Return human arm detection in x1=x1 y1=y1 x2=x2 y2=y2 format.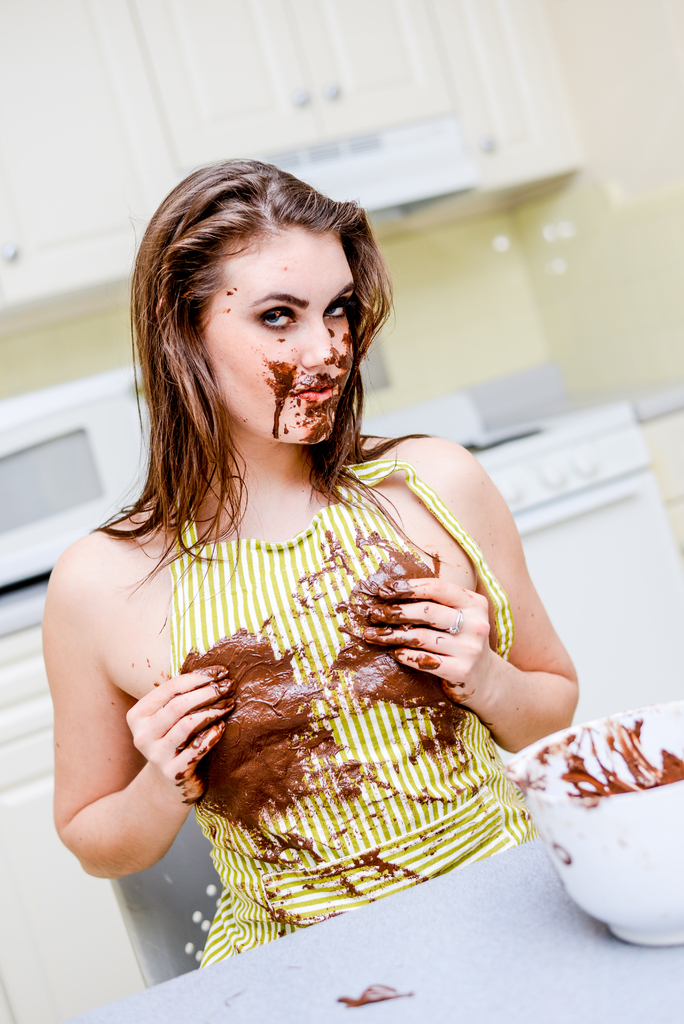
x1=356 y1=431 x2=589 y2=757.
